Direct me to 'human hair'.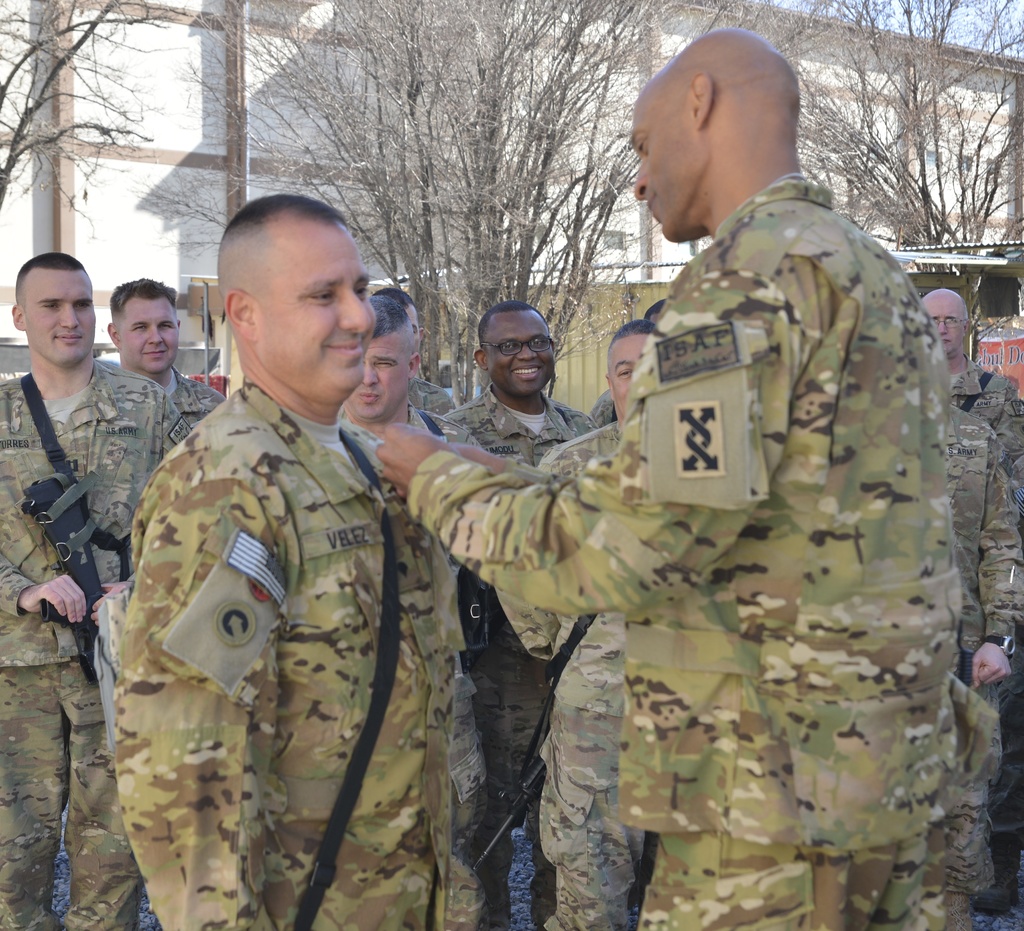
Direction: bbox=[13, 255, 91, 287].
